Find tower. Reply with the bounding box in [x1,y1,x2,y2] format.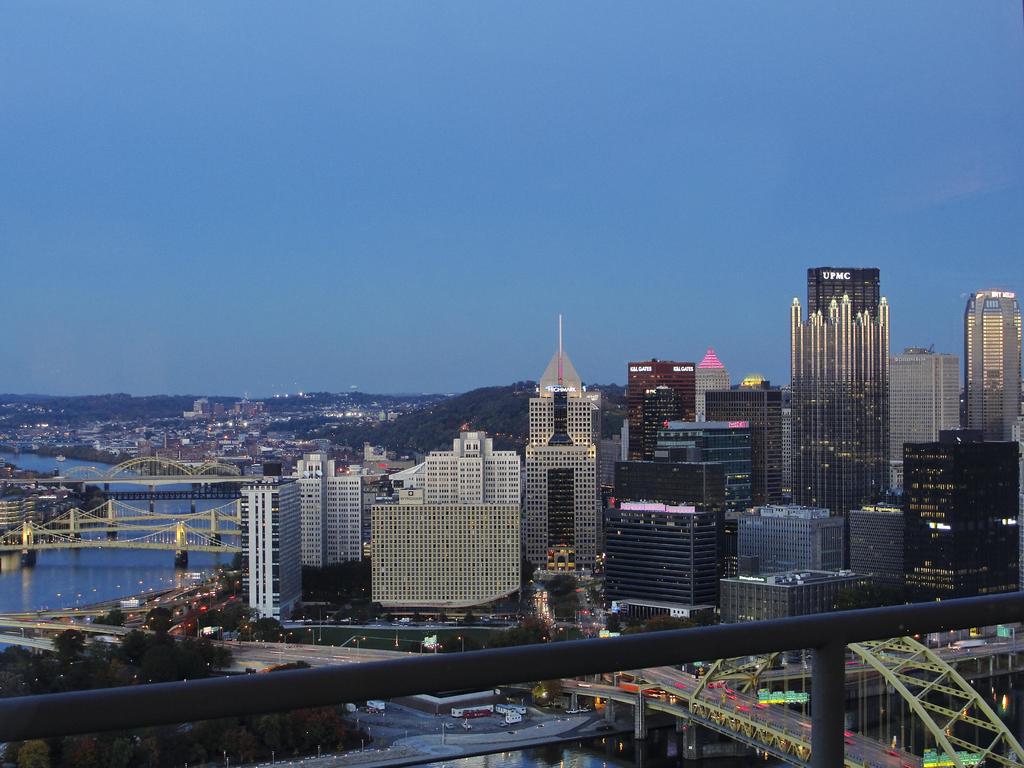
[788,289,890,564].
